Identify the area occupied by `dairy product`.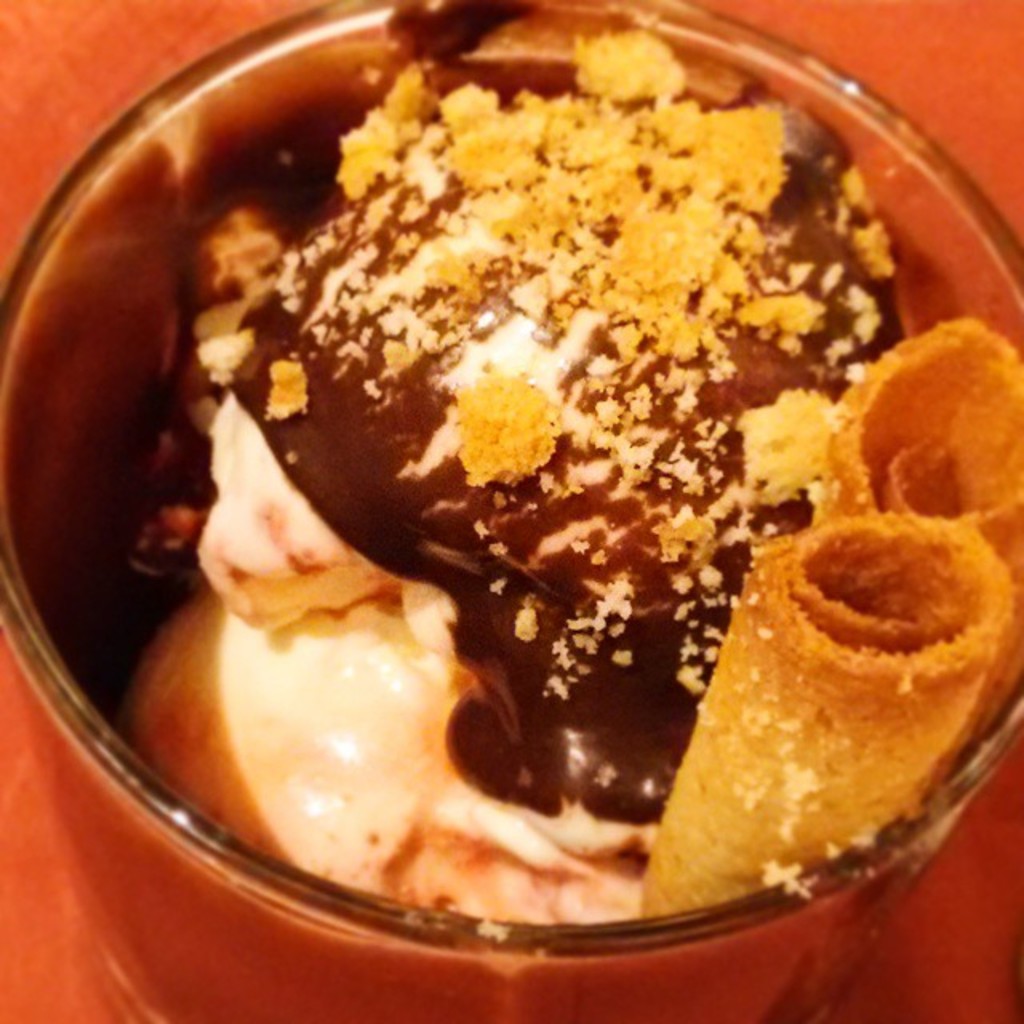
Area: l=120, t=566, r=464, b=891.
